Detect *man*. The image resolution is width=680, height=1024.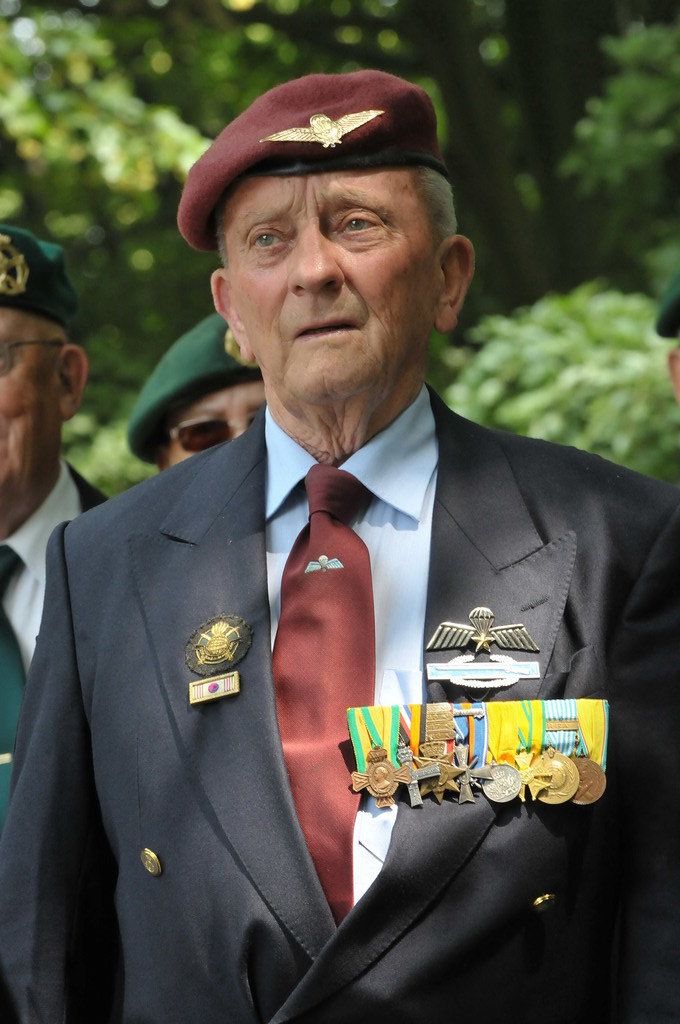
[x1=98, y1=297, x2=301, y2=483].
